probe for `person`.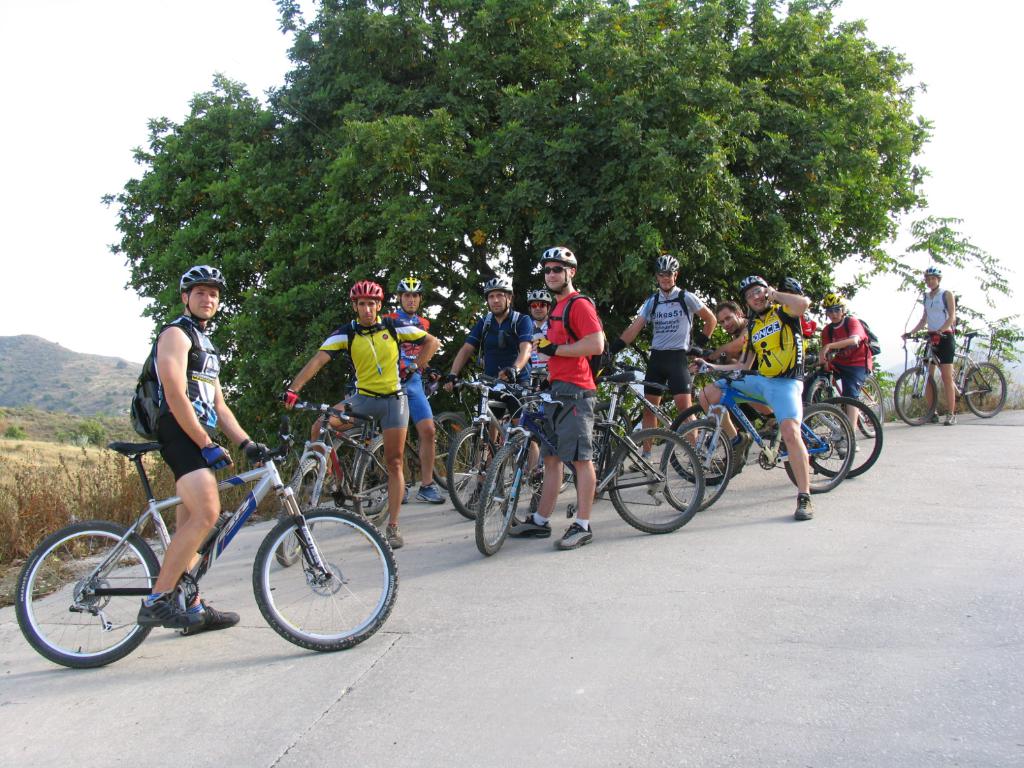
Probe result: <box>908,273,952,422</box>.
